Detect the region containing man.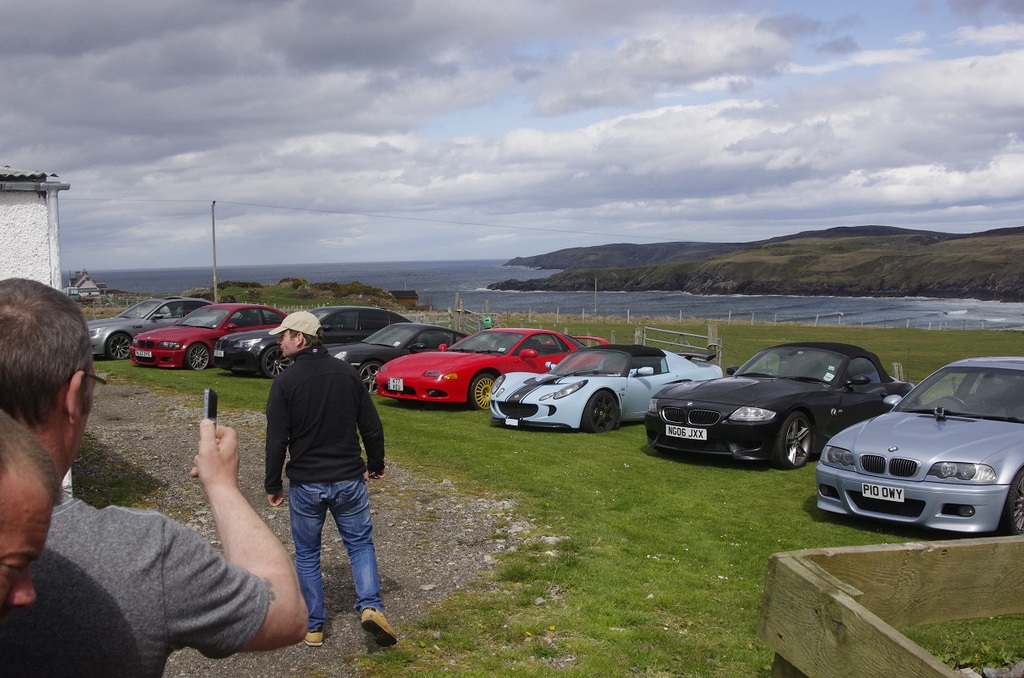
bbox=(0, 273, 308, 677).
